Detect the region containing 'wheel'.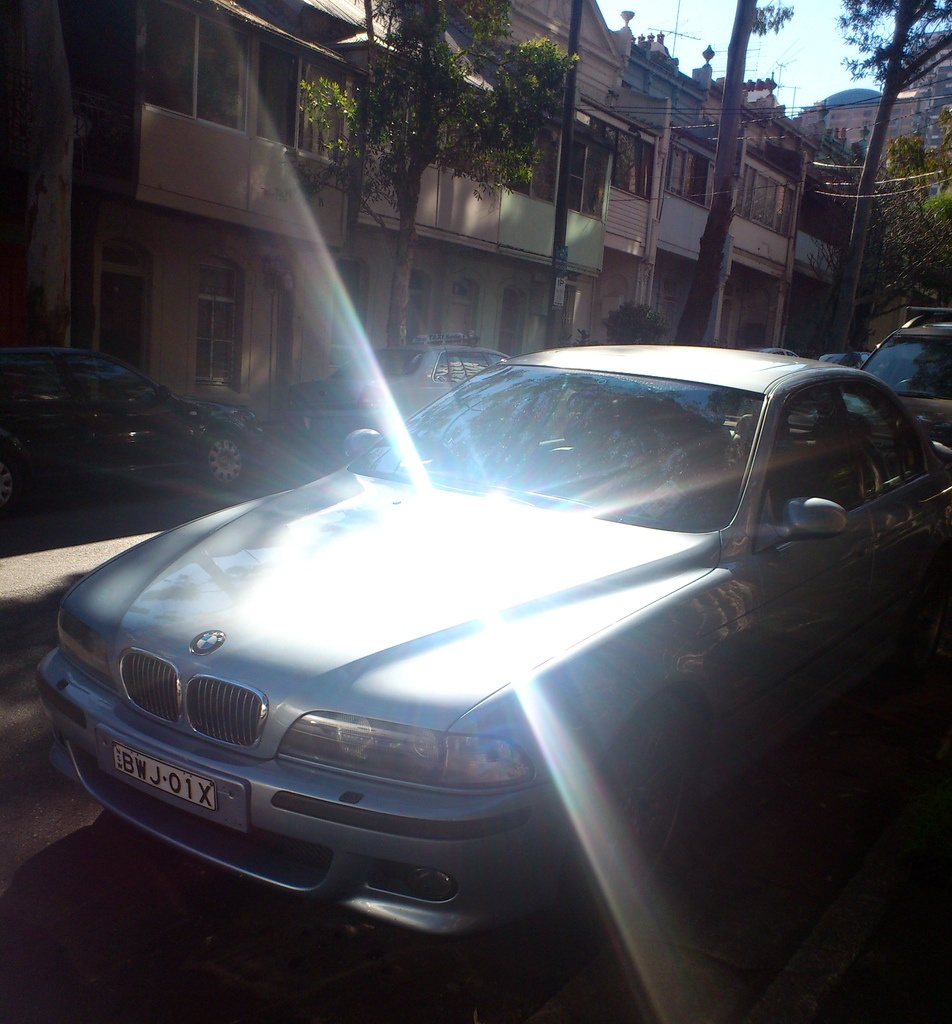
(left=194, top=435, right=245, bottom=485).
